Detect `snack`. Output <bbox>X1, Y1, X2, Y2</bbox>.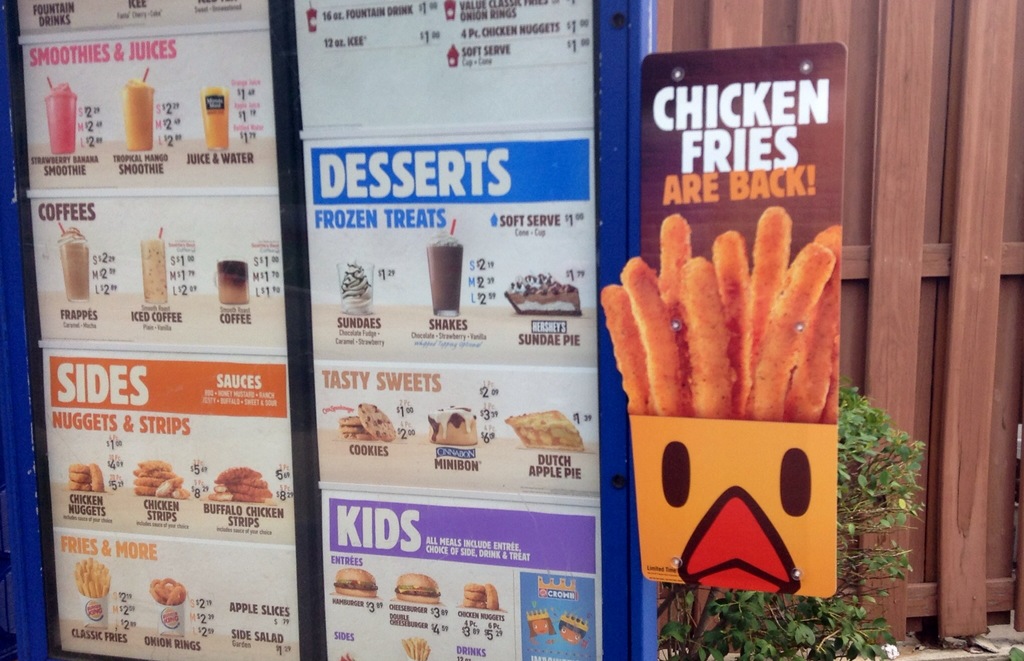
<bbox>610, 252, 842, 424</bbox>.
